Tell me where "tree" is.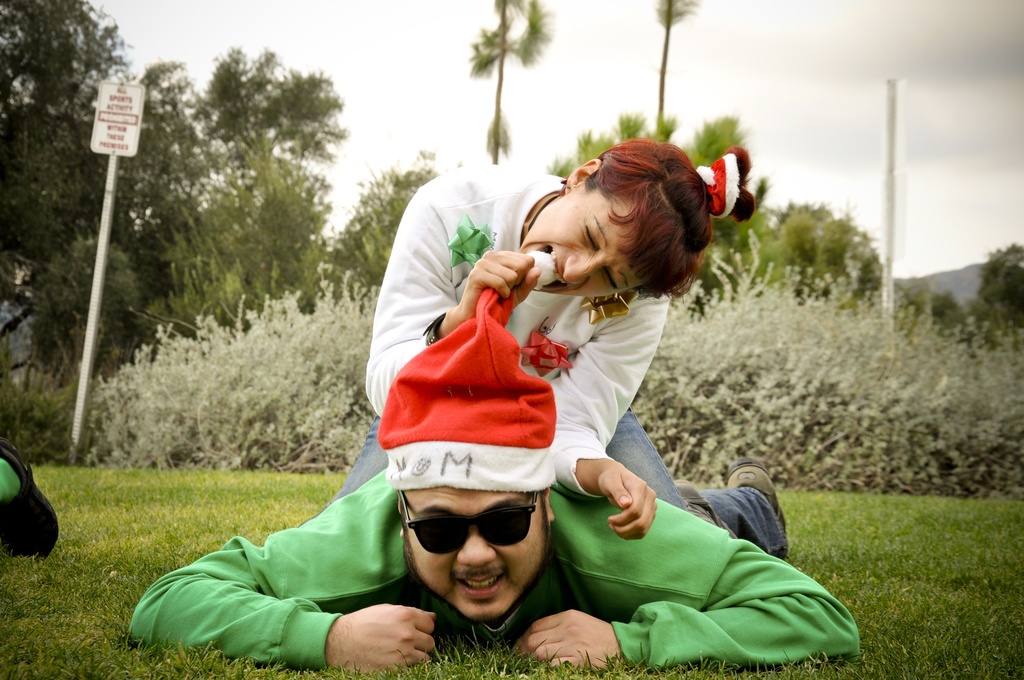
"tree" is at 657, 0, 691, 150.
